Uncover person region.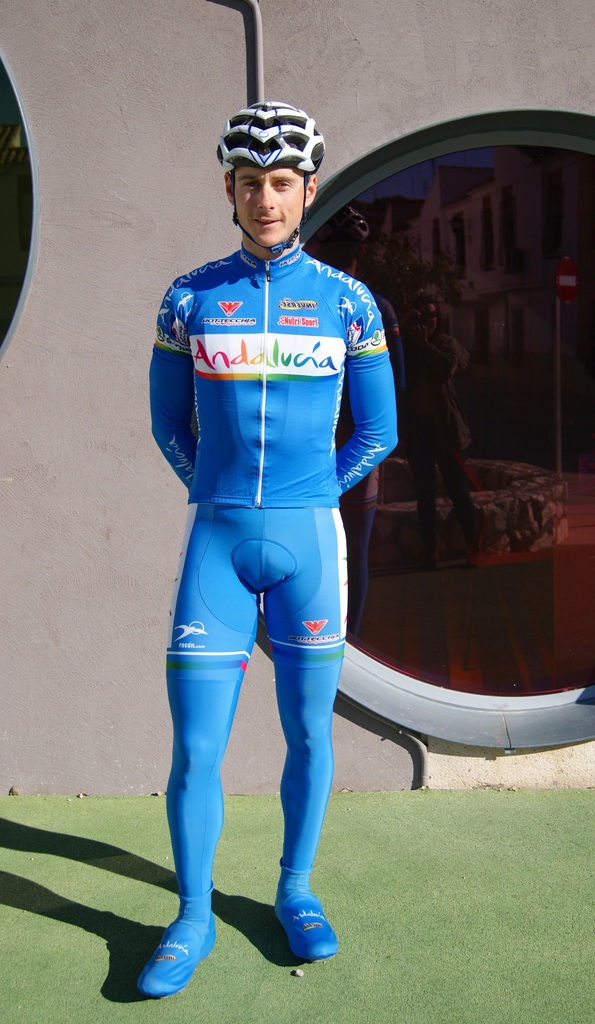
Uncovered: box(142, 71, 409, 1021).
